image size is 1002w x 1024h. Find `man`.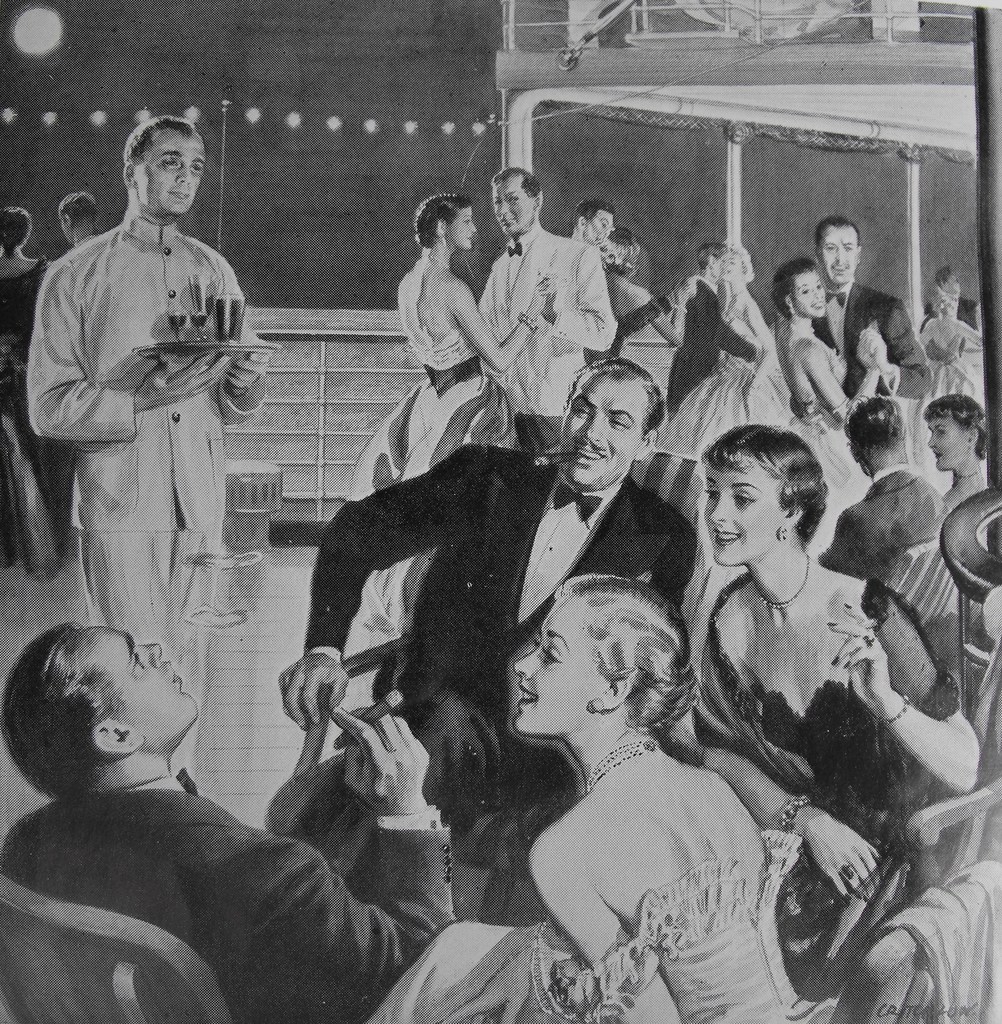
<box>23,126,287,721</box>.
